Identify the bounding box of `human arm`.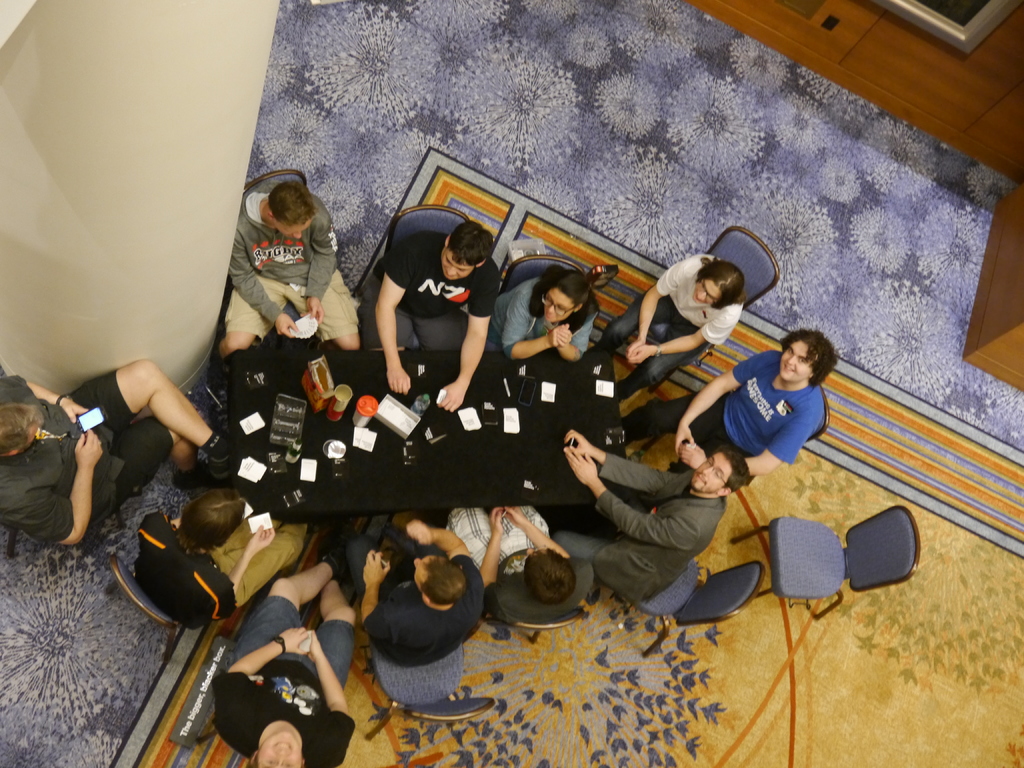
pyautogui.locateOnScreen(435, 270, 500, 413).
